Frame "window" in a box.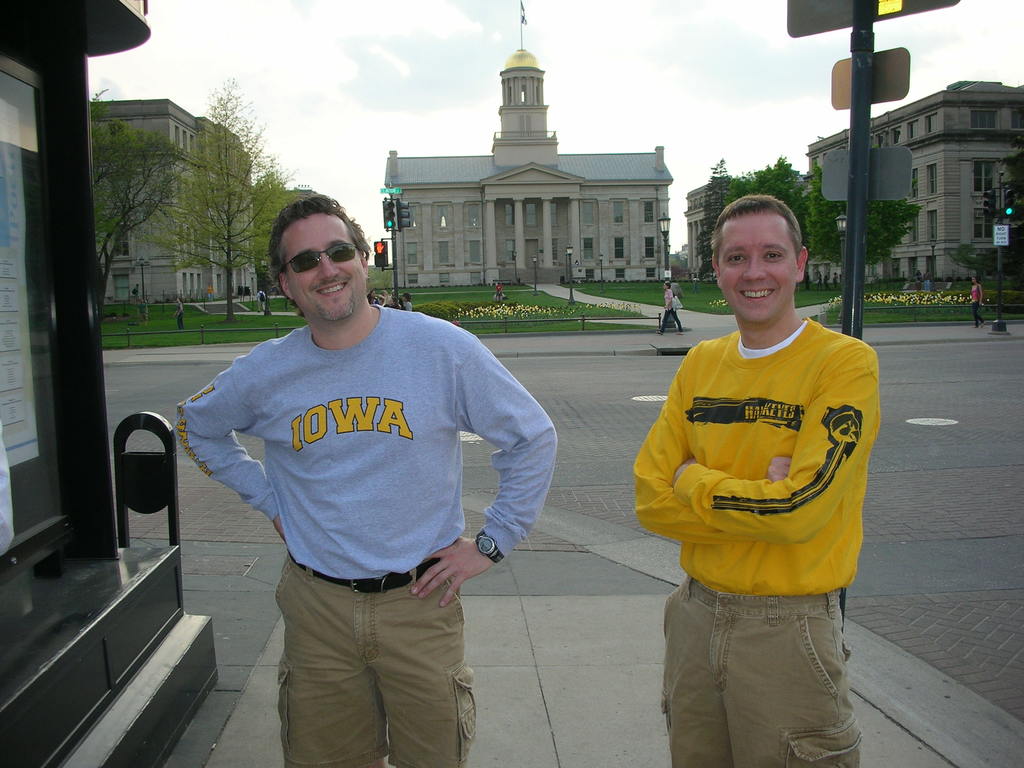
BBox(584, 189, 604, 230).
